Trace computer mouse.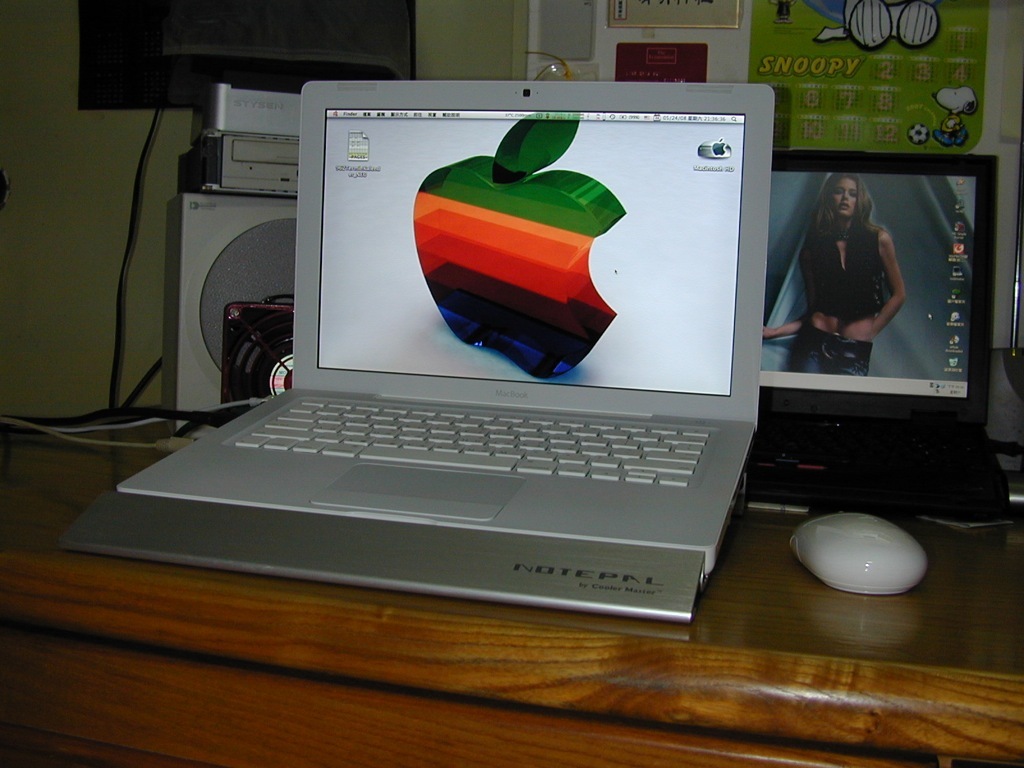
Traced to box=[792, 506, 924, 591].
